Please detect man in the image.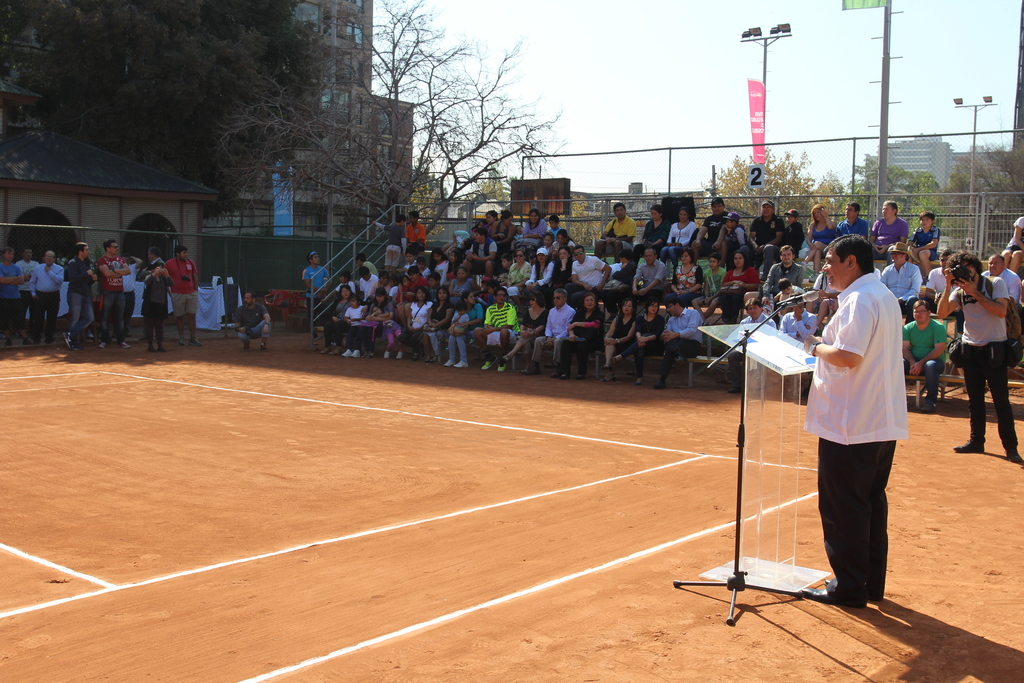
bbox(865, 201, 908, 267).
